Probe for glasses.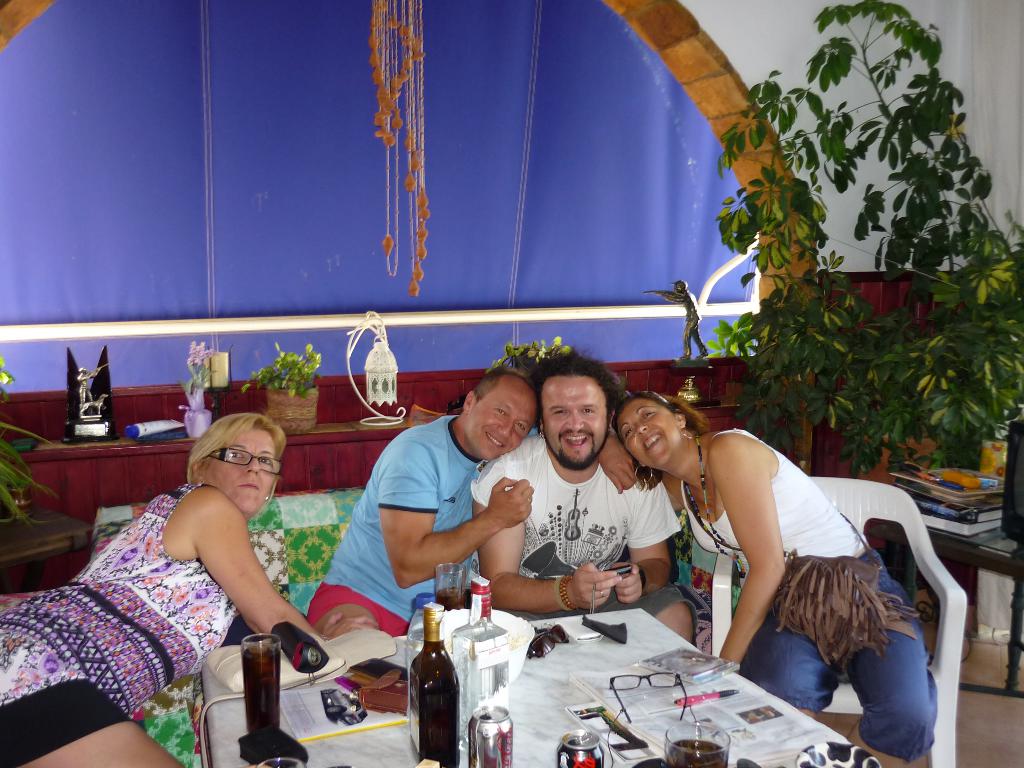
Probe result: bbox(212, 446, 292, 471).
